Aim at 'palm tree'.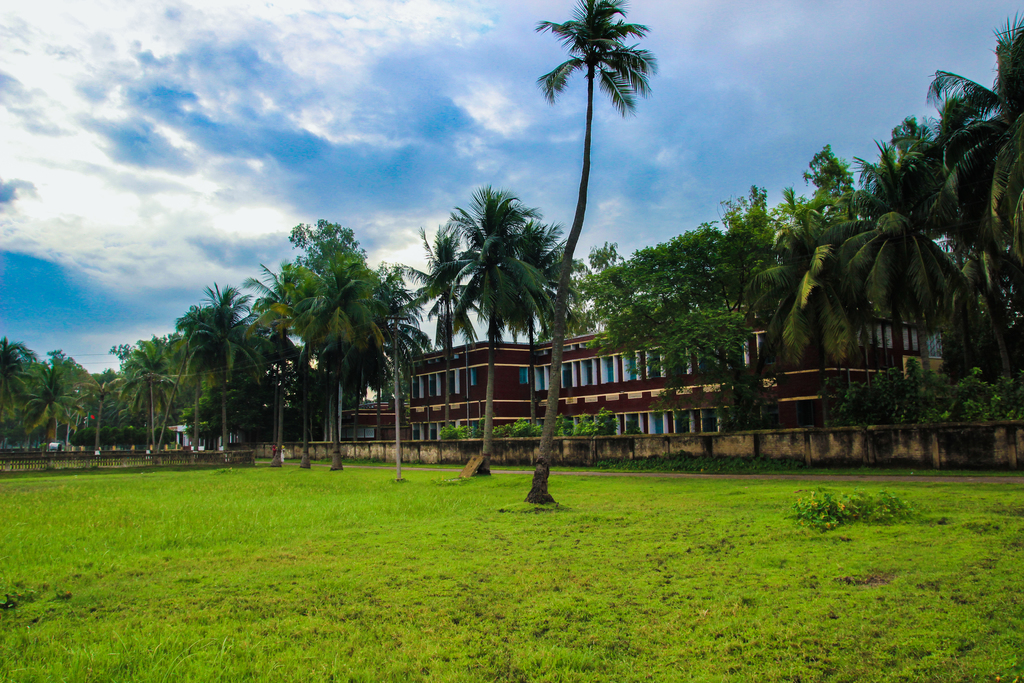
Aimed at {"x1": 520, "y1": 0, "x2": 659, "y2": 503}.
